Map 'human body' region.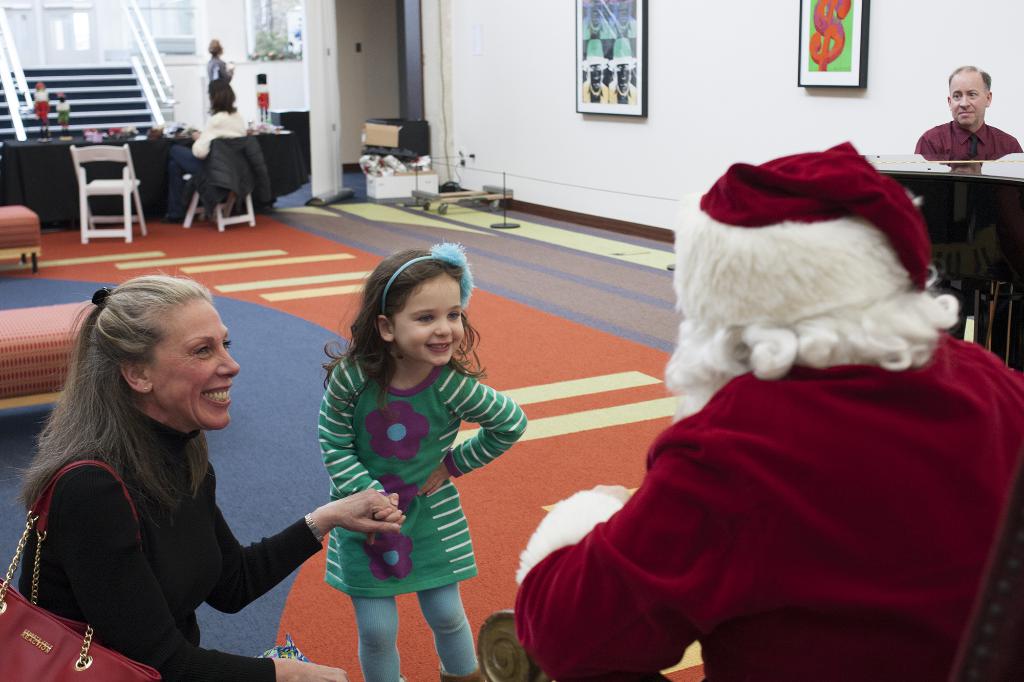
Mapped to 524:148:1003:679.
